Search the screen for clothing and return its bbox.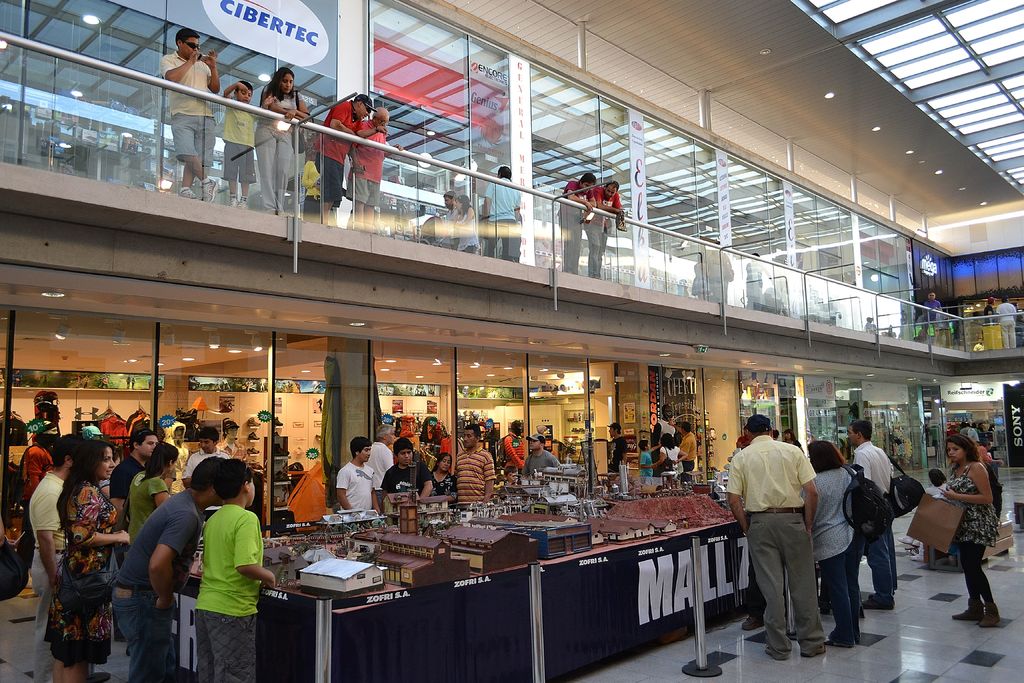
Found: (586, 183, 624, 279).
